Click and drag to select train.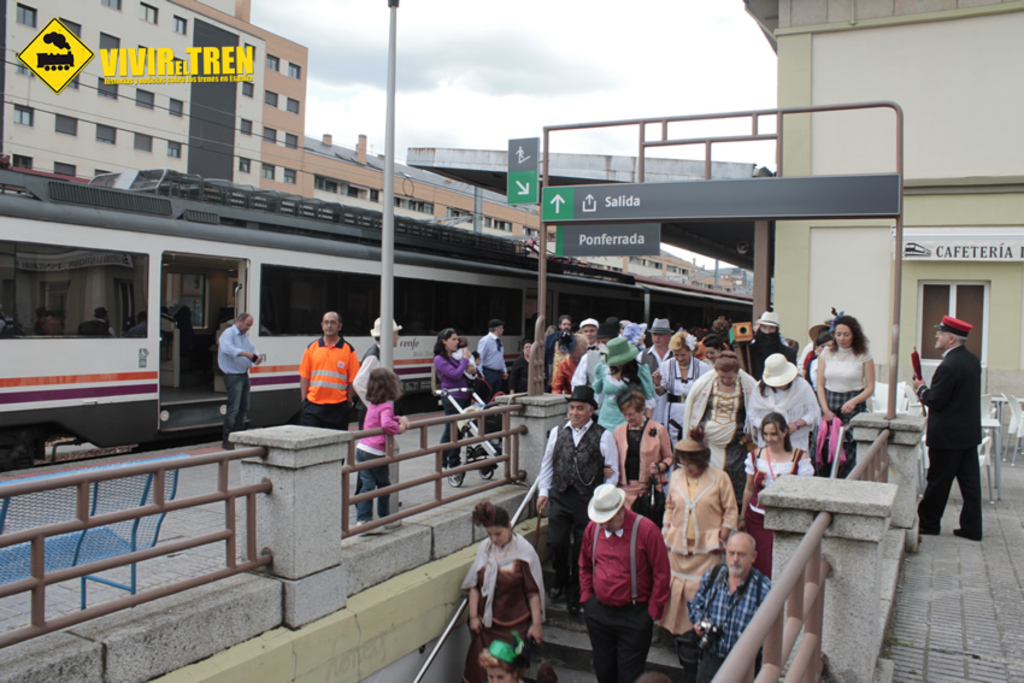
Selection: (x1=0, y1=157, x2=777, y2=470).
